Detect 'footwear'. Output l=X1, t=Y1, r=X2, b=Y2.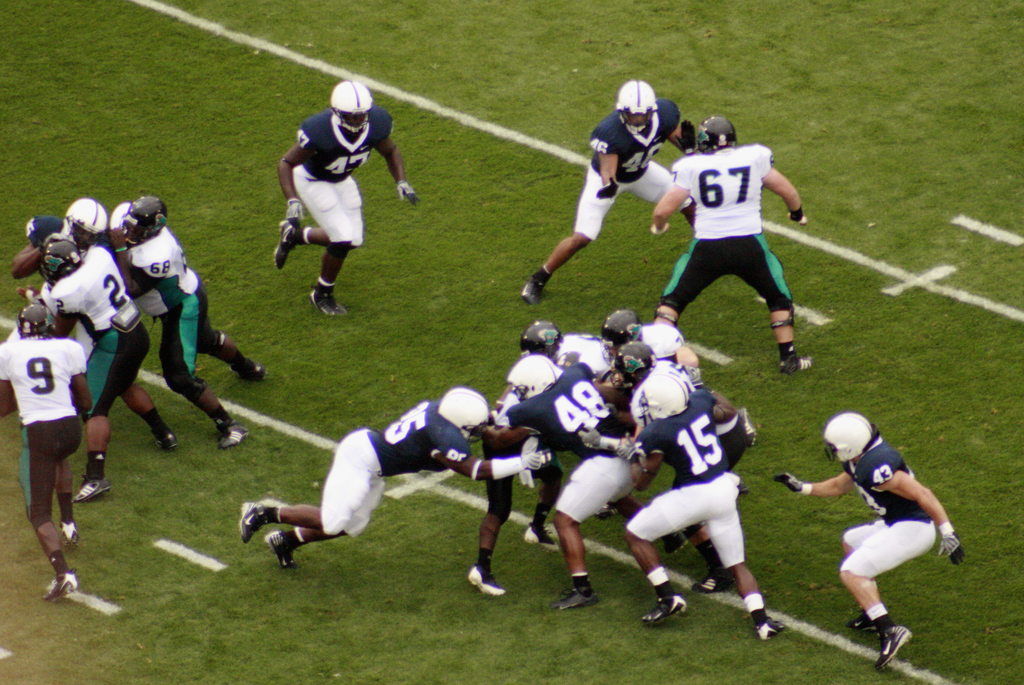
l=152, t=429, r=180, b=450.
